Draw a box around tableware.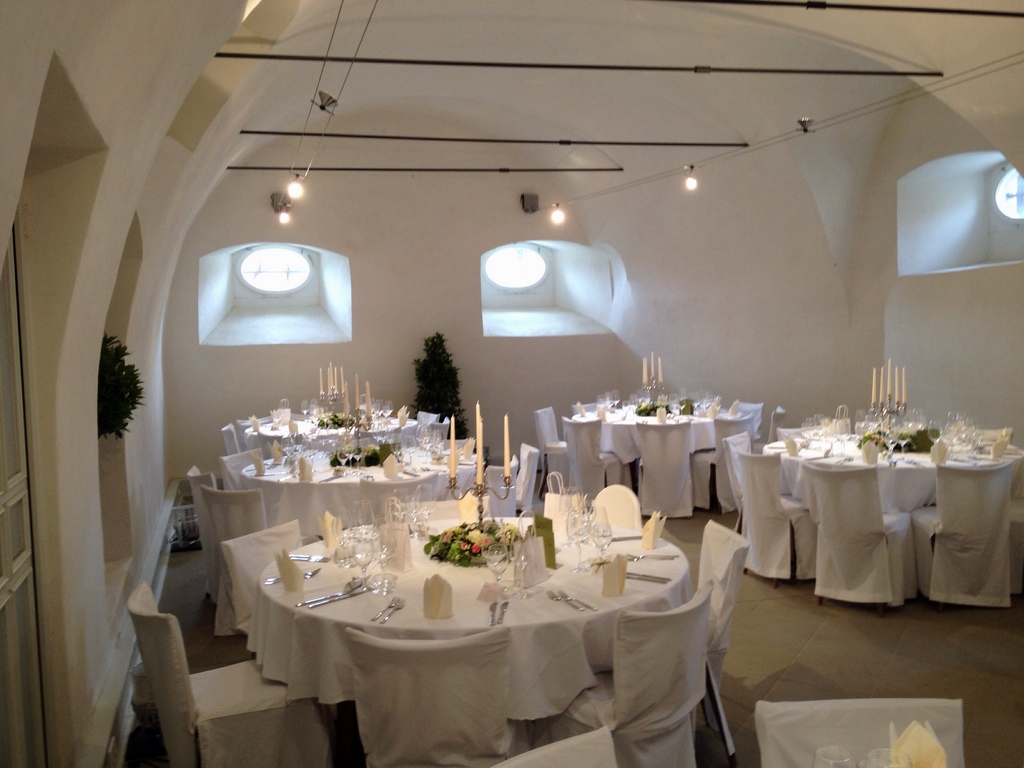
<bbox>289, 551, 327, 560</bbox>.
